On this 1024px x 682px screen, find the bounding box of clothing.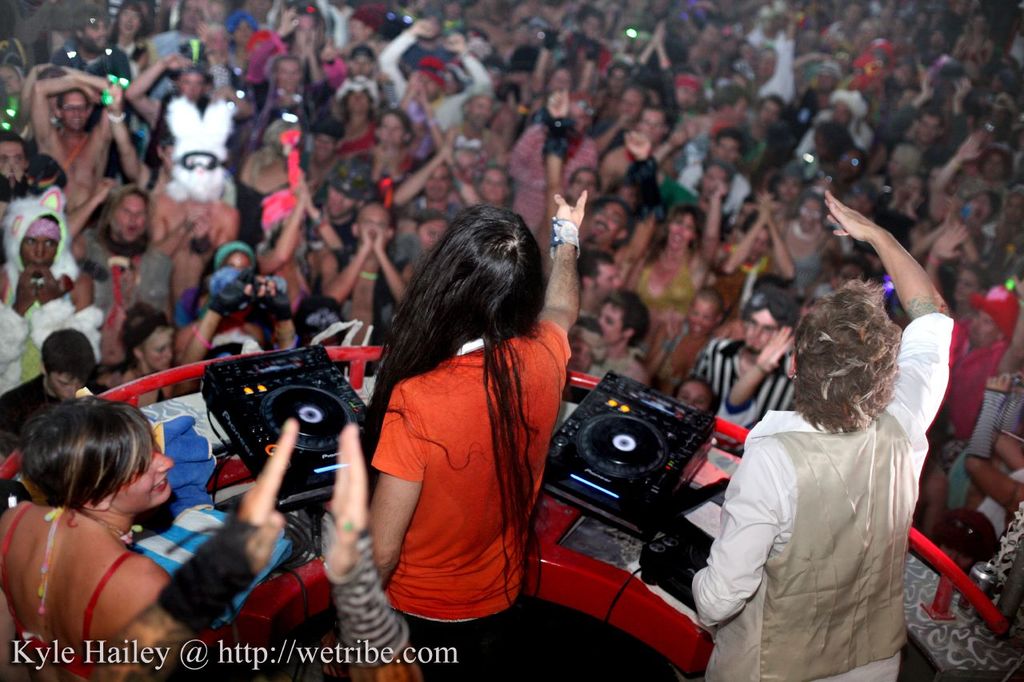
Bounding box: 709 320 951 675.
